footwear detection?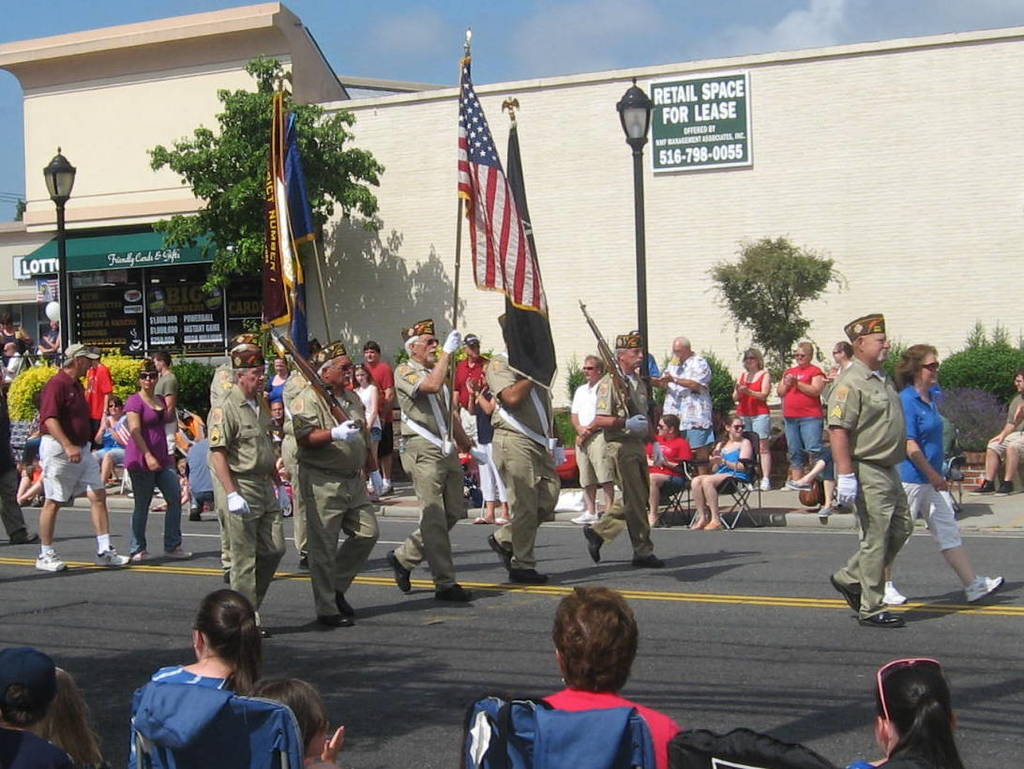
rect(256, 623, 271, 637)
